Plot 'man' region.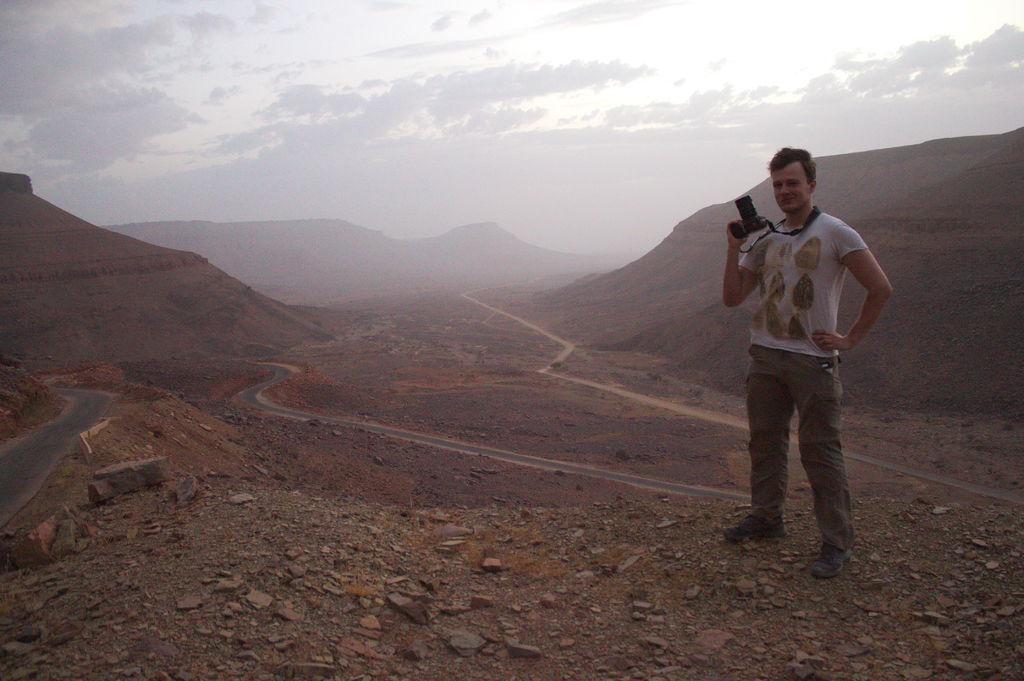
Plotted at box(721, 147, 893, 572).
